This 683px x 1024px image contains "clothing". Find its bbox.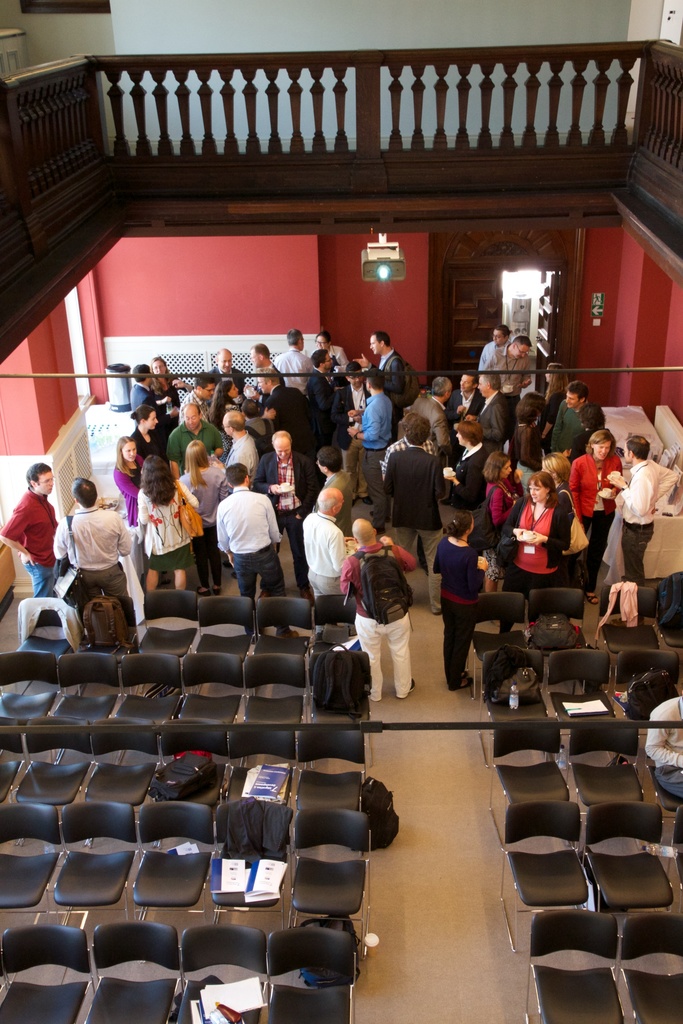
(179,463,231,530).
